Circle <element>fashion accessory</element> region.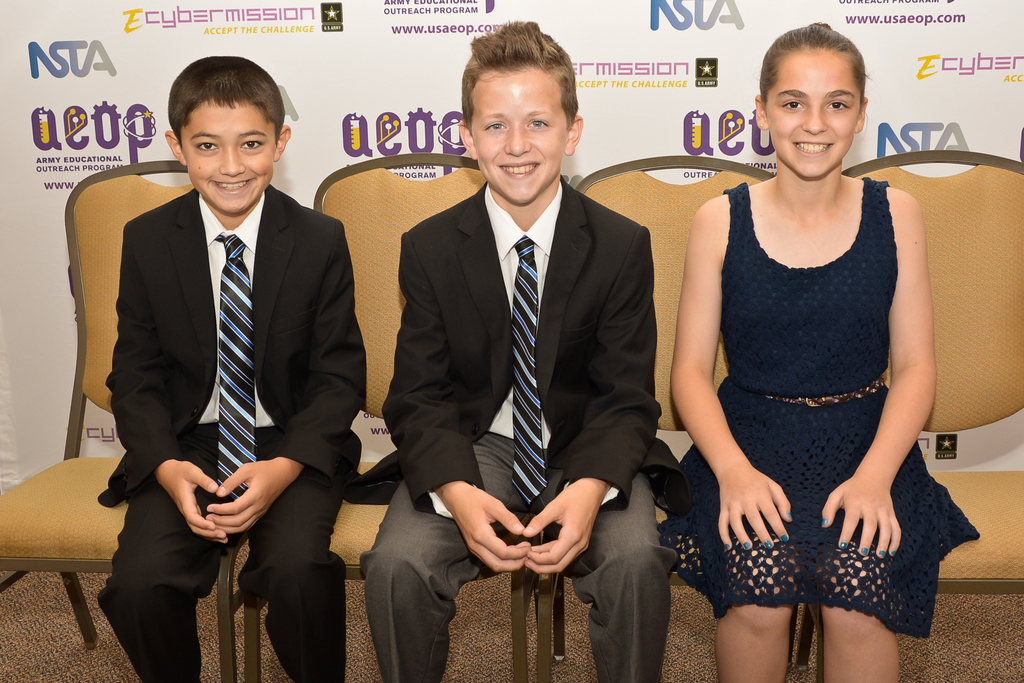
Region: l=787, t=511, r=792, b=519.
